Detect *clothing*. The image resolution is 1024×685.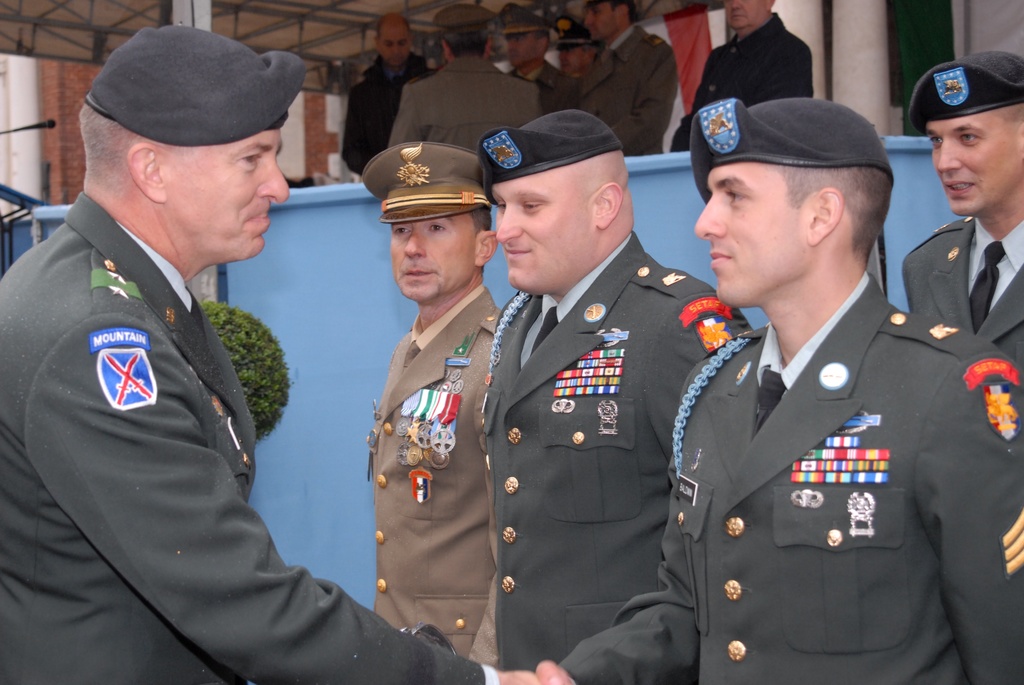
(491, 227, 755, 684).
